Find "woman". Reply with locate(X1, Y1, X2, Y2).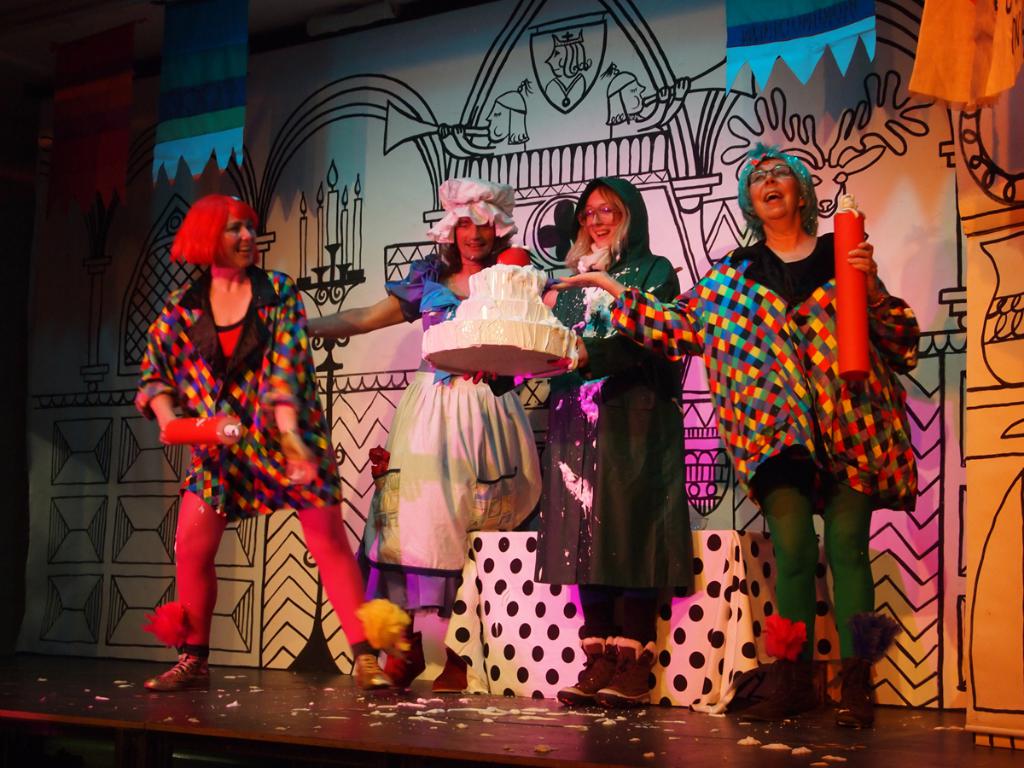
locate(132, 190, 403, 702).
